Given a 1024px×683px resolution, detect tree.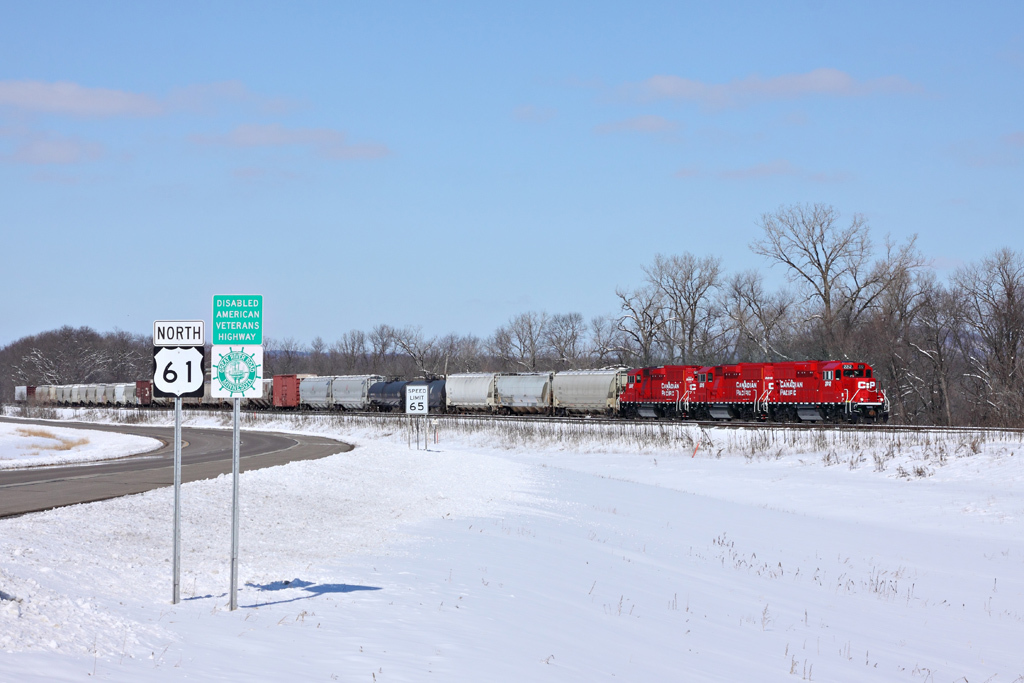
detection(728, 276, 800, 361).
